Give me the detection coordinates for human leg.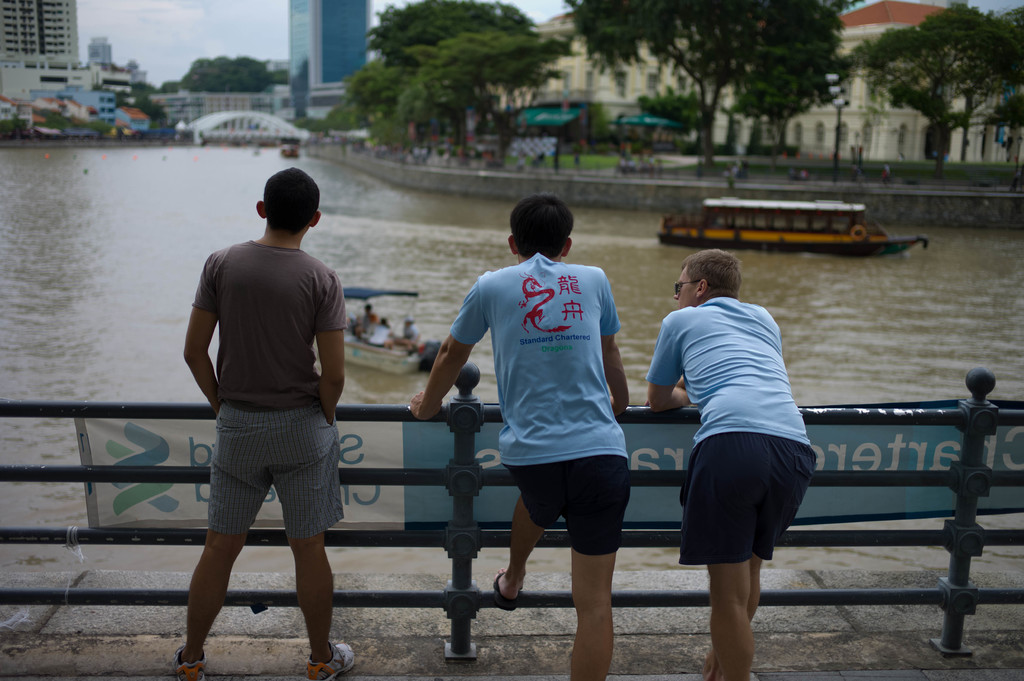
[x1=565, y1=440, x2=628, y2=680].
